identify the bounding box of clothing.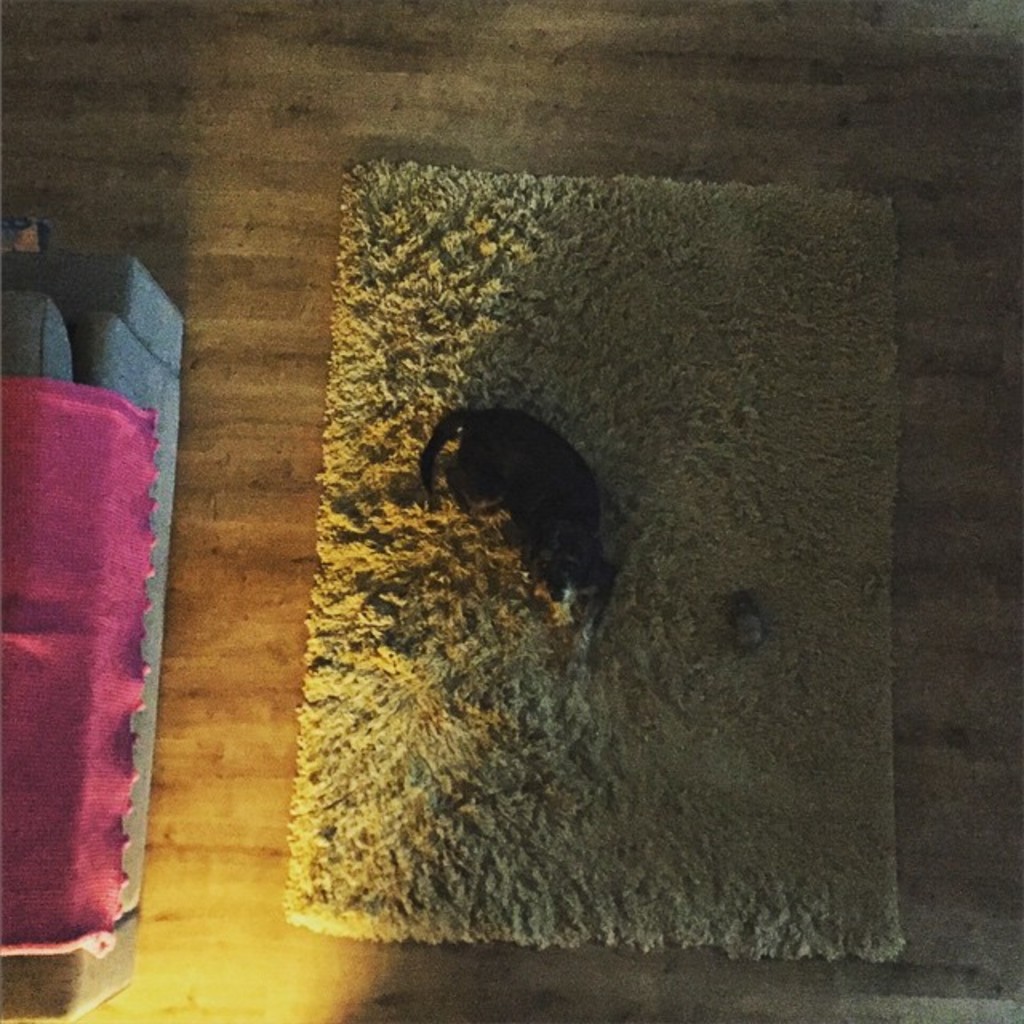
{"x1": 272, "y1": 160, "x2": 914, "y2": 978}.
